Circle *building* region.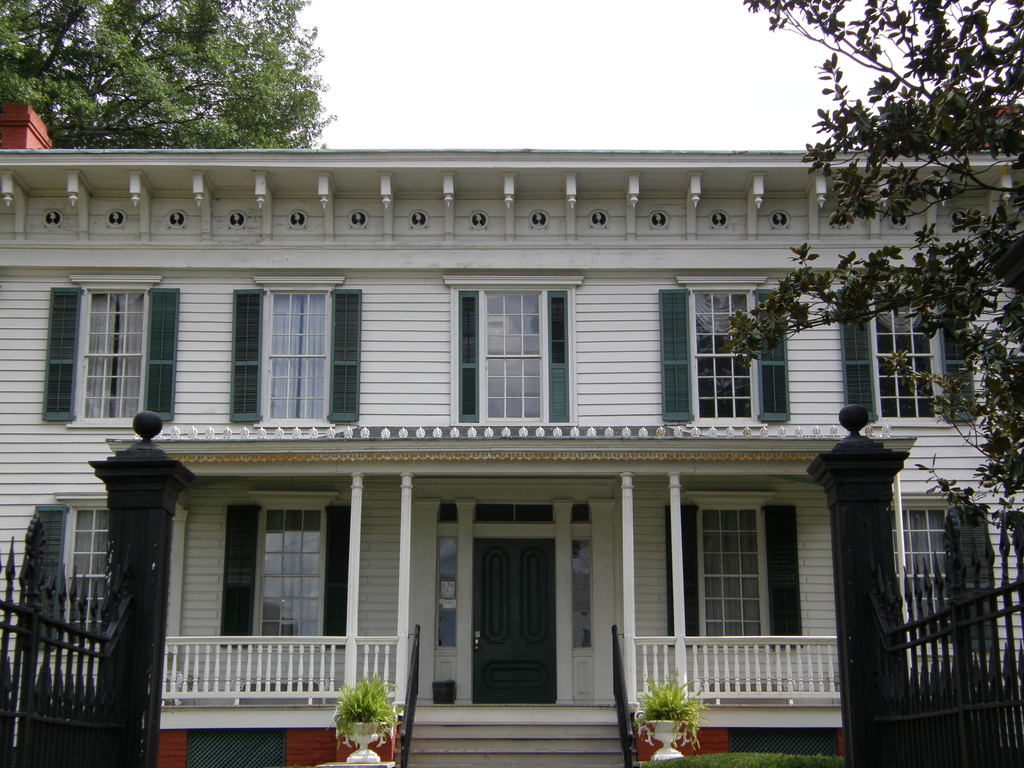
Region: [0,105,1023,767].
